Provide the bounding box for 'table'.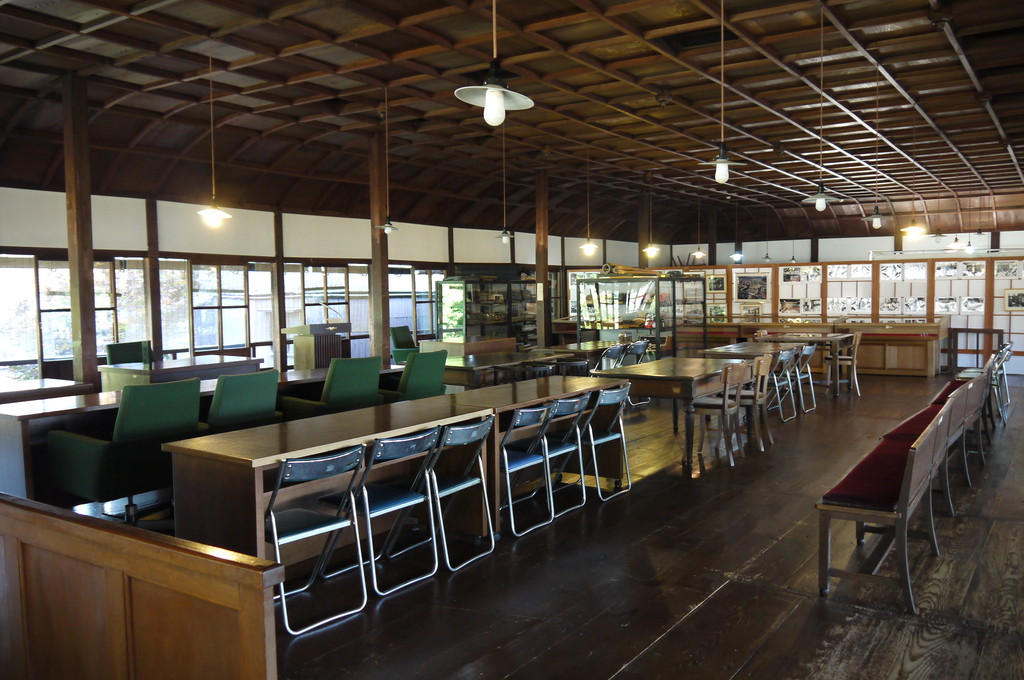
<bbox>625, 350, 779, 477</bbox>.
